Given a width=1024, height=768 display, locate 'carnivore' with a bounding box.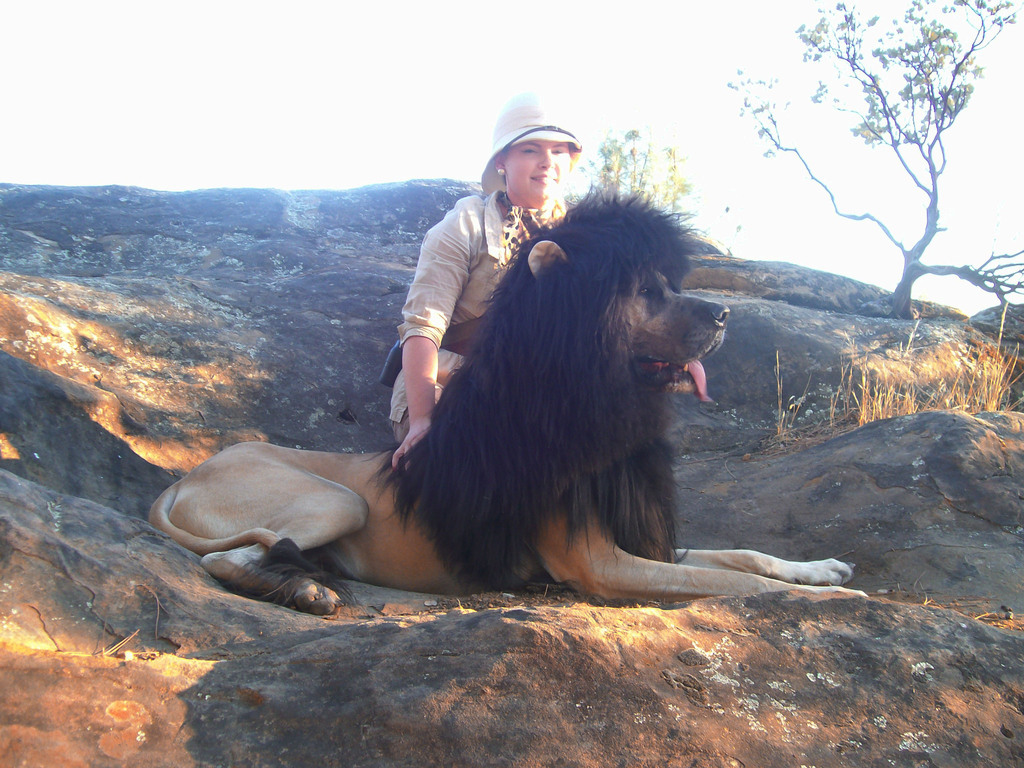
Located: (left=146, top=173, right=867, bottom=618).
